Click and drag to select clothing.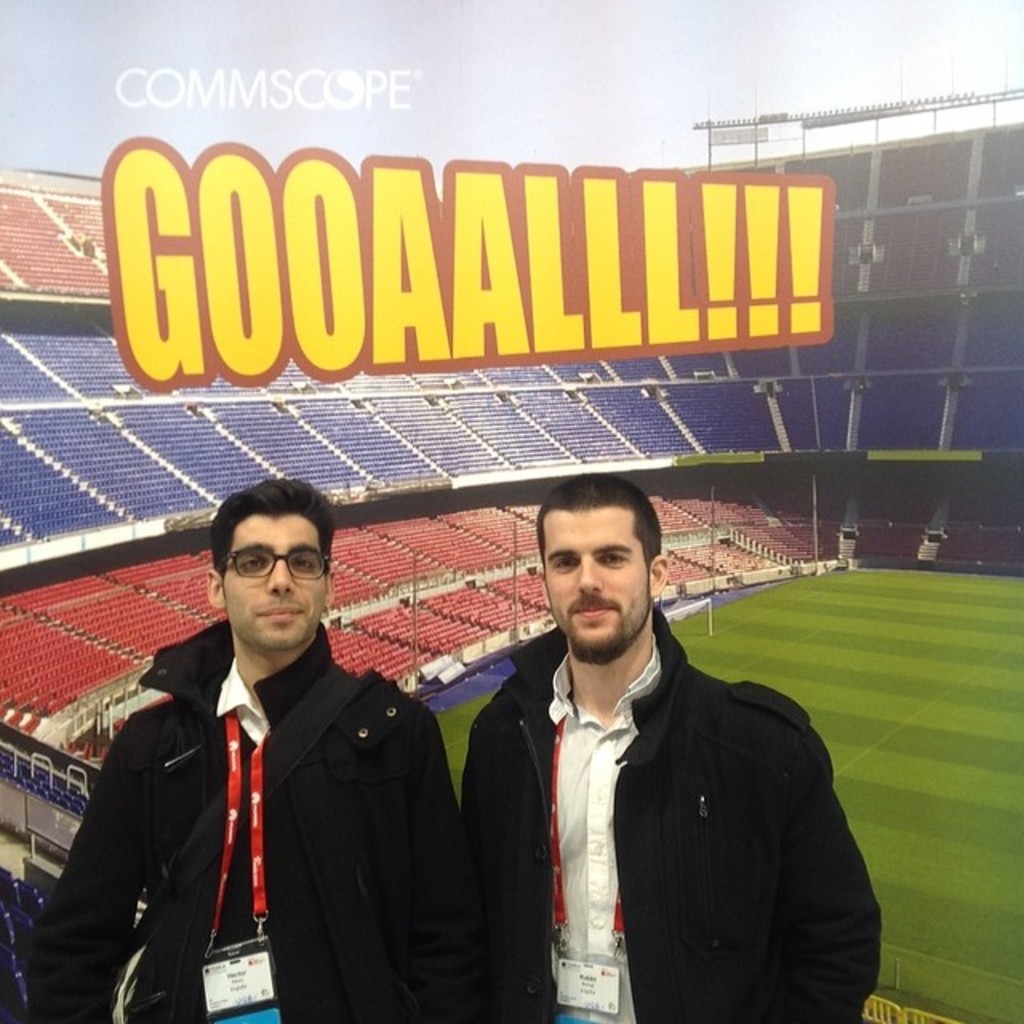
Selection: 462/606/878/1022.
